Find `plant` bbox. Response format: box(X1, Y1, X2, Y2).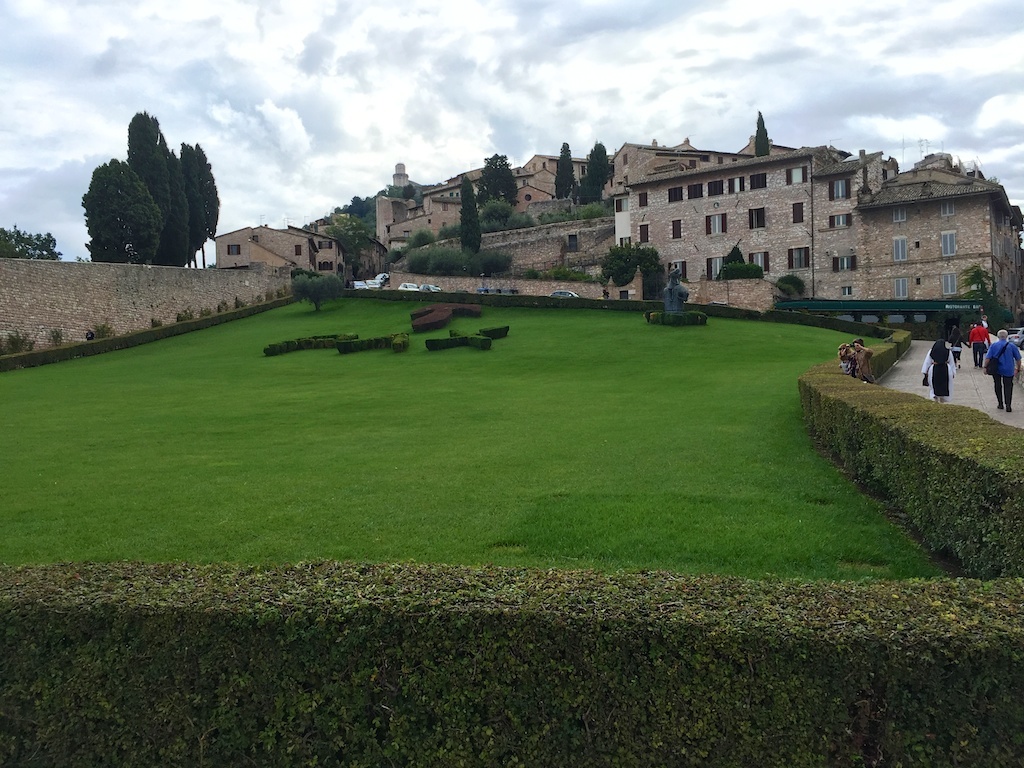
box(205, 306, 214, 315).
